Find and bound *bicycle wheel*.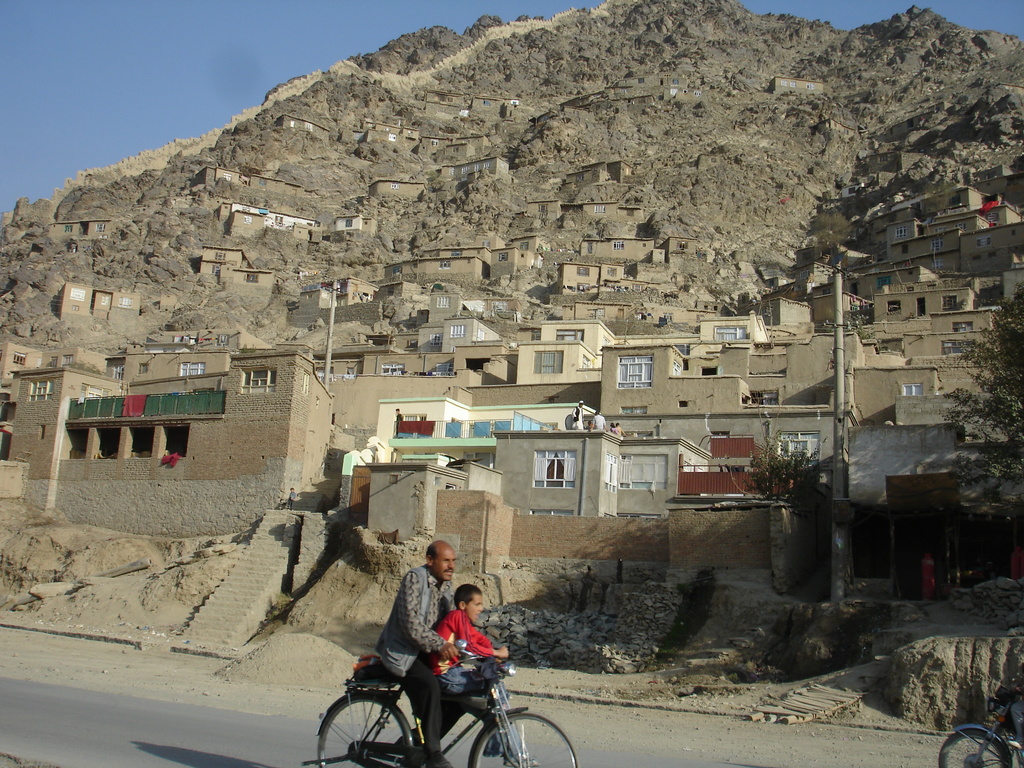
Bound: [319,691,411,767].
